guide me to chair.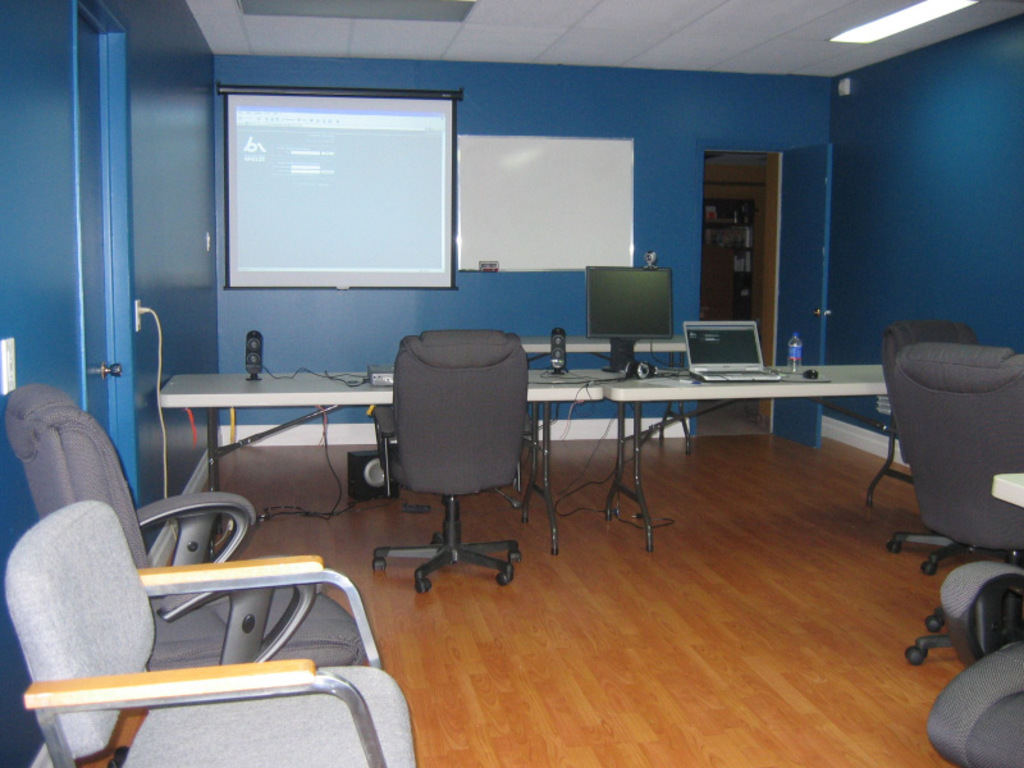
Guidance: <region>923, 563, 1023, 767</region>.
